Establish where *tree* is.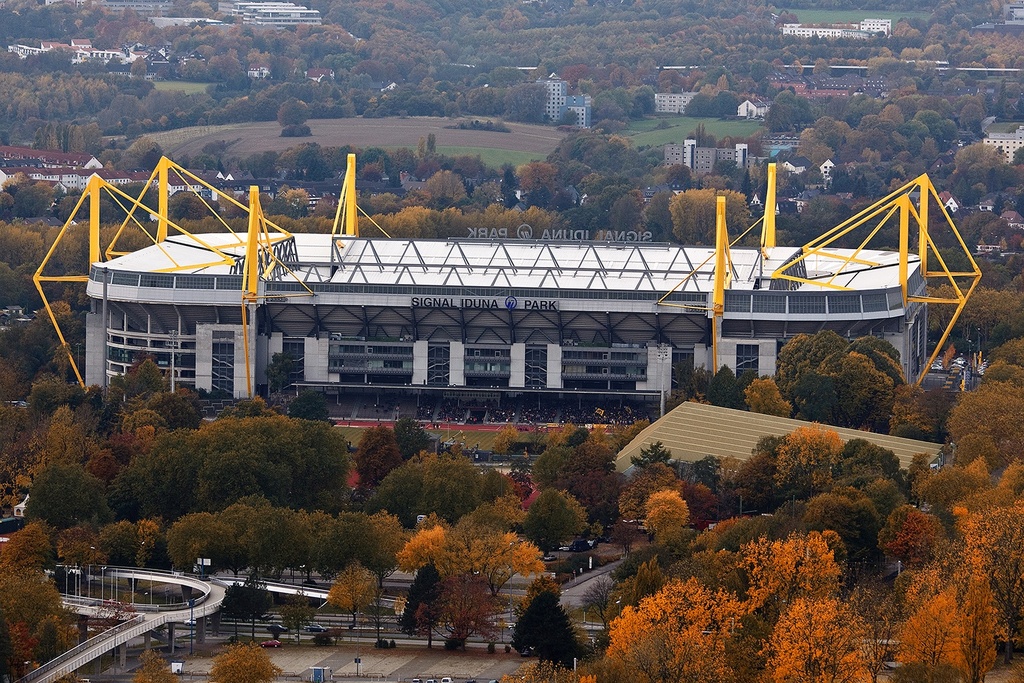
Established at l=203, t=639, r=278, b=682.
